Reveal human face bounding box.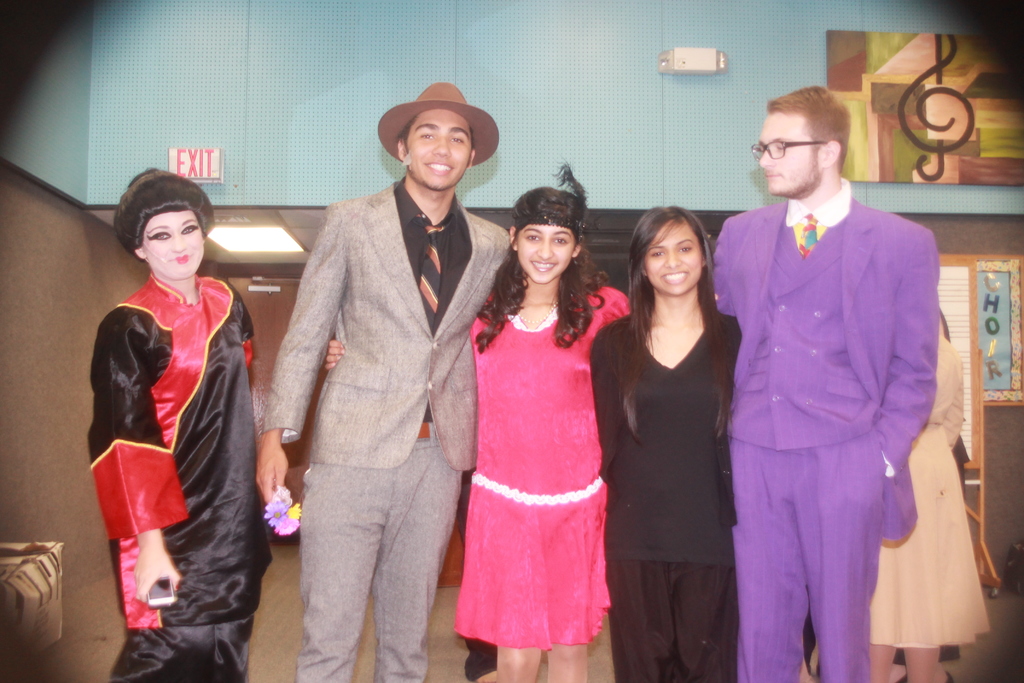
Revealed: detection(758, 110, 820, 200).
